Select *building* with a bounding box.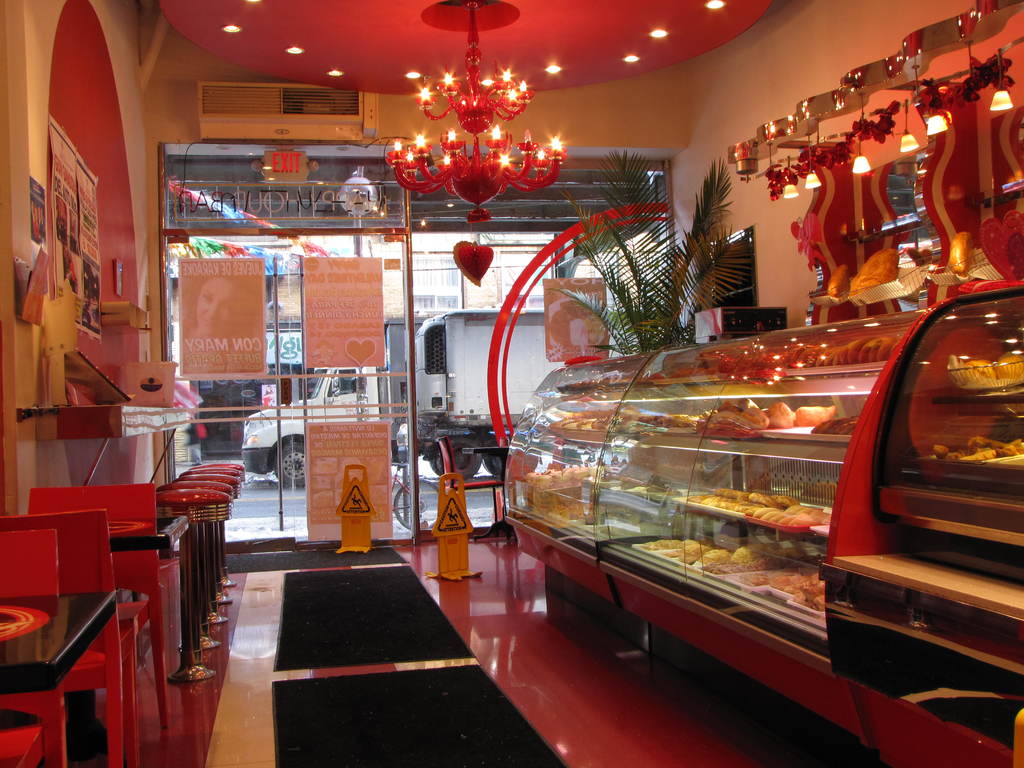
<box>170,232,668,451</box>.
